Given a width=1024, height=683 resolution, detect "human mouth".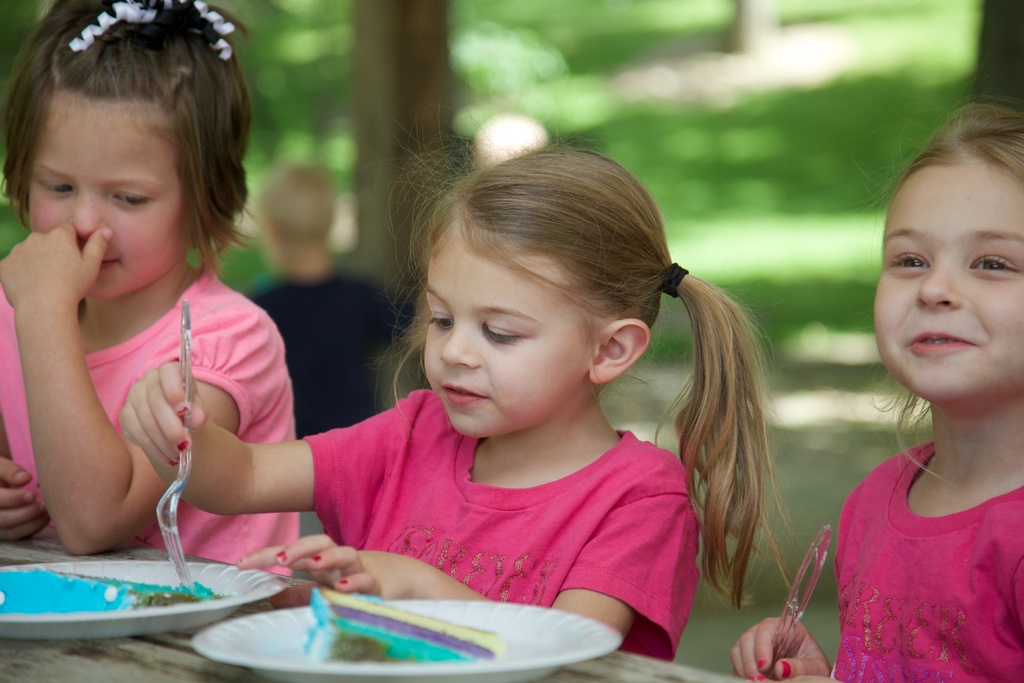
[left=84, top=255, right=120, bottom=273].
